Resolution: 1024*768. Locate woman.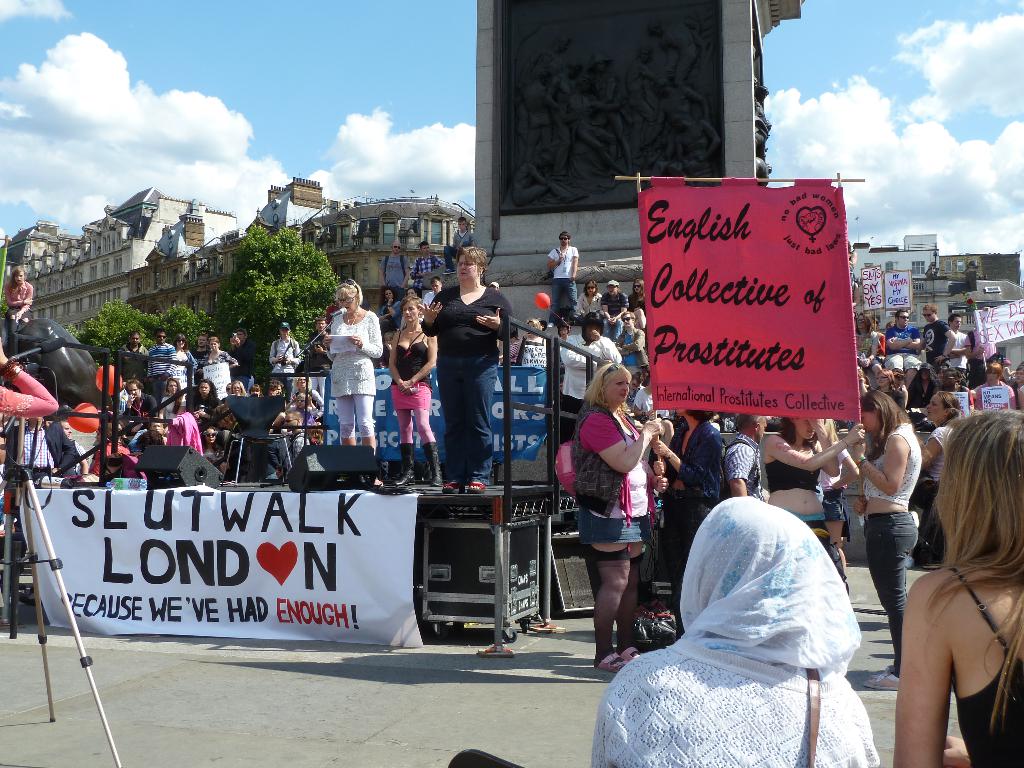
locate(189, 377, 216, 425).
